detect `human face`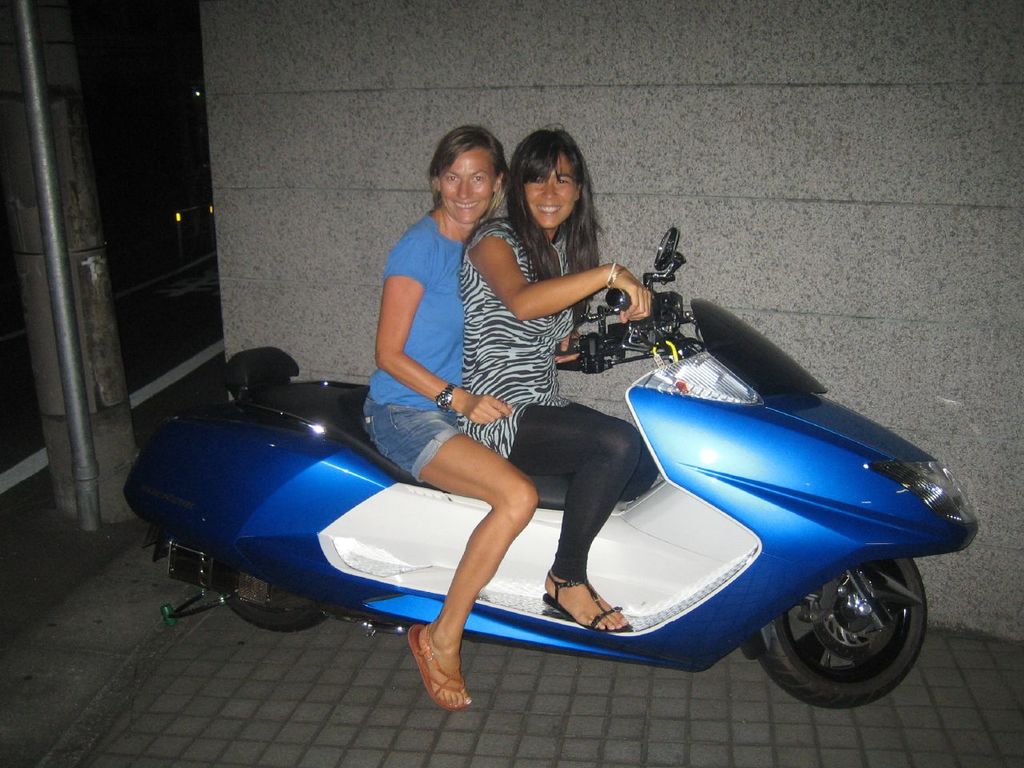
box(441, 154, 494, 222)
